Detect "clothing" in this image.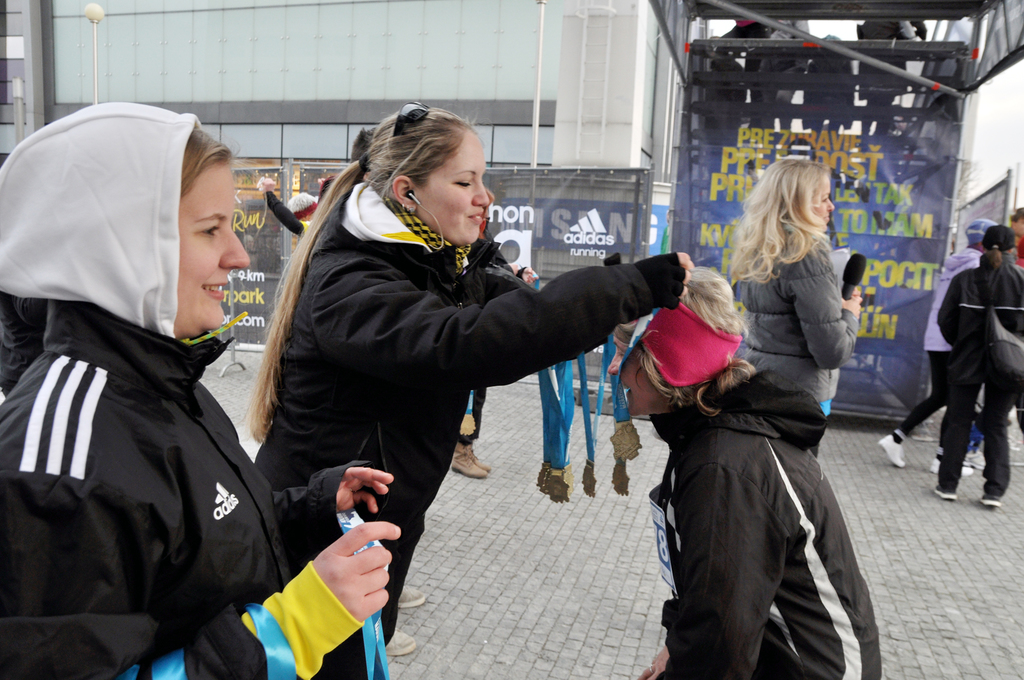
Detection: box=[735, 243, 857, 458].
